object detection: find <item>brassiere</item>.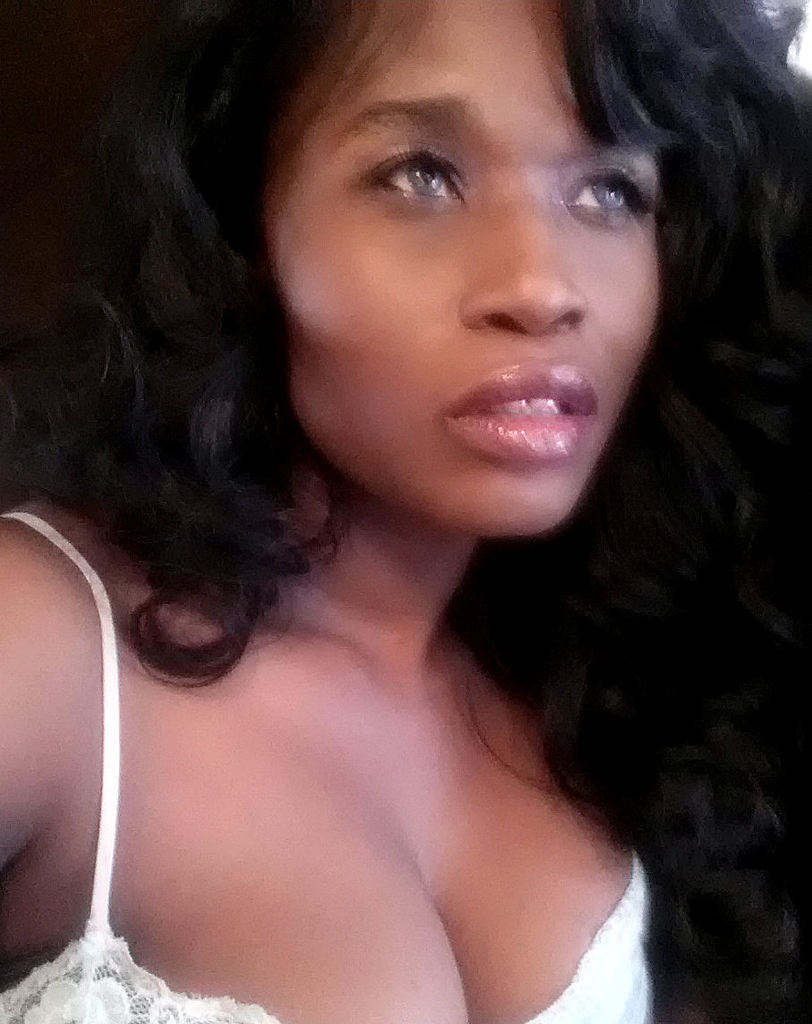
detection(0, 499, 654, 1022).
